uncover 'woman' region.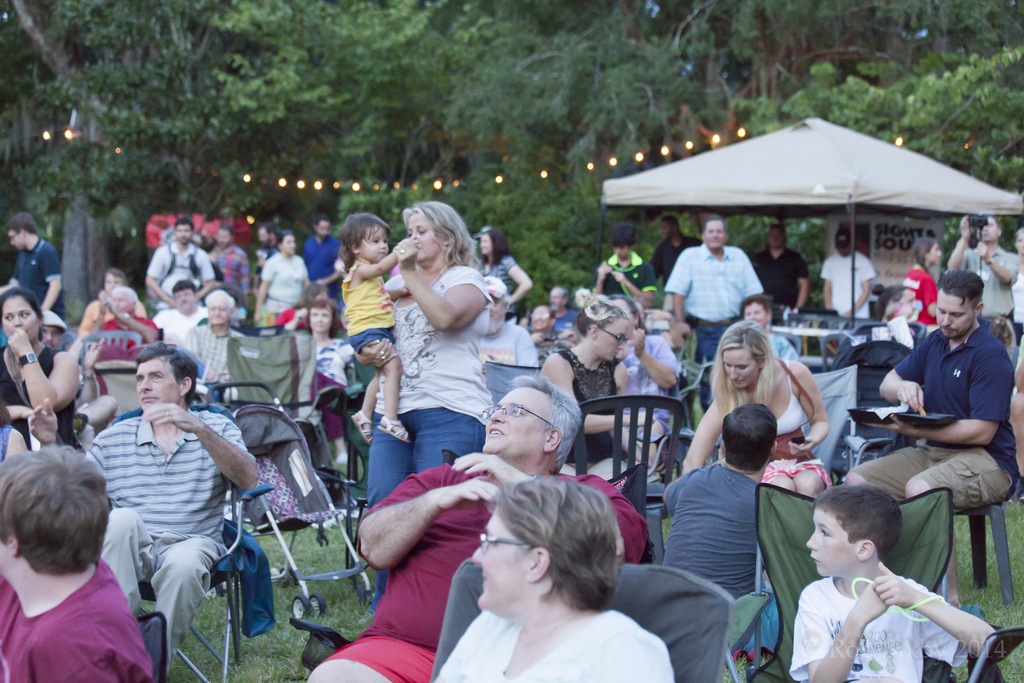
Uncovered: detection(676, 324, 833, 491).
